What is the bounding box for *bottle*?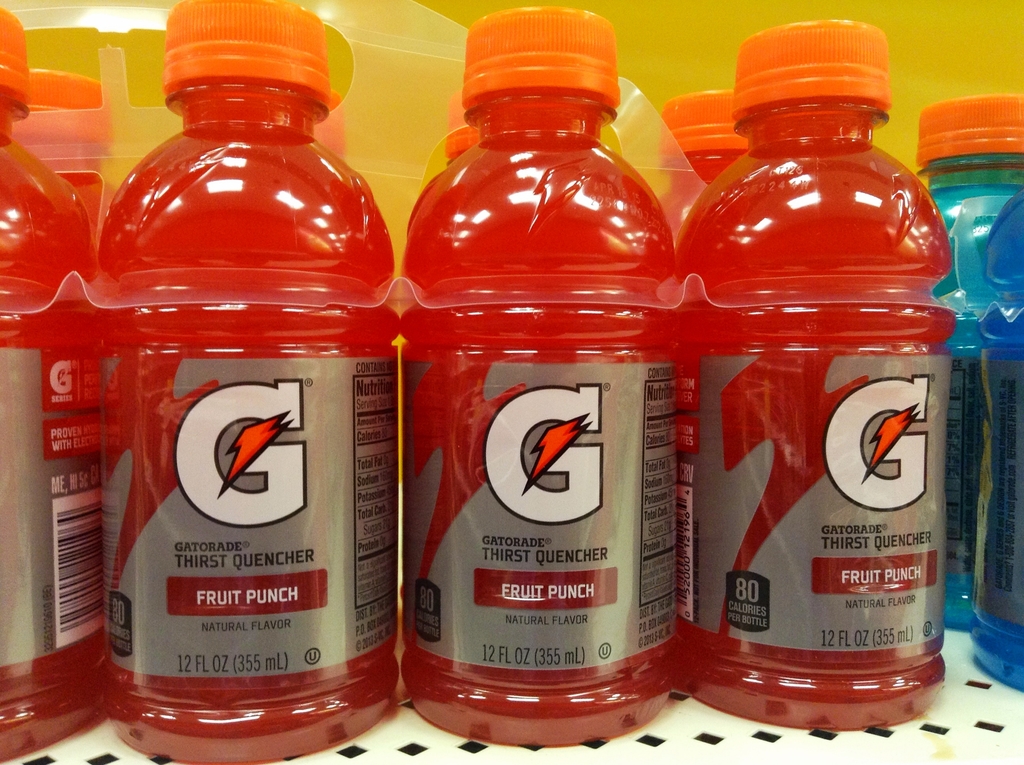
387:30:691:715.
